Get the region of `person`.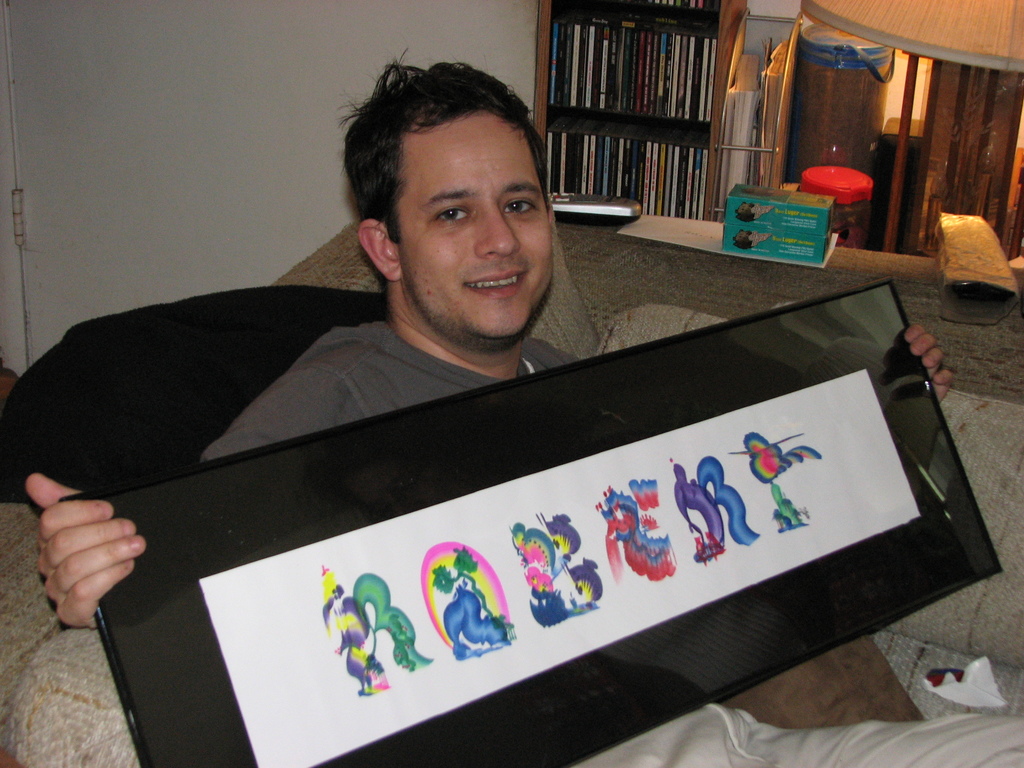
box(27, 47, 1023, 767).
